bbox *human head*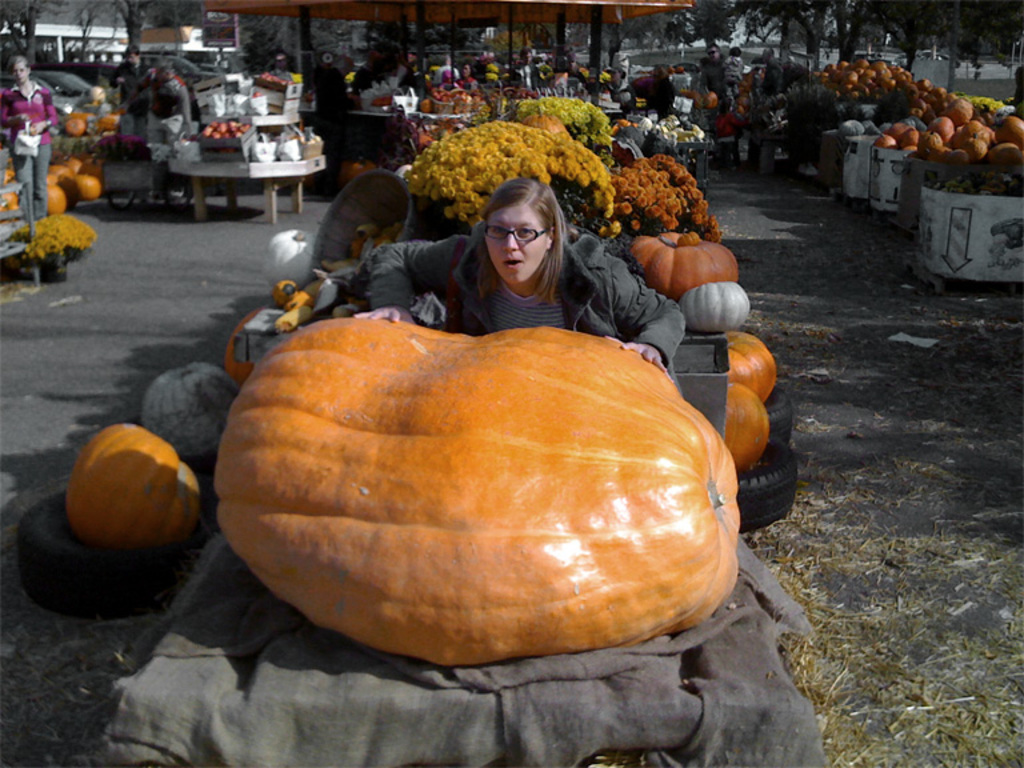
crop(703, 44, 721, 64)
